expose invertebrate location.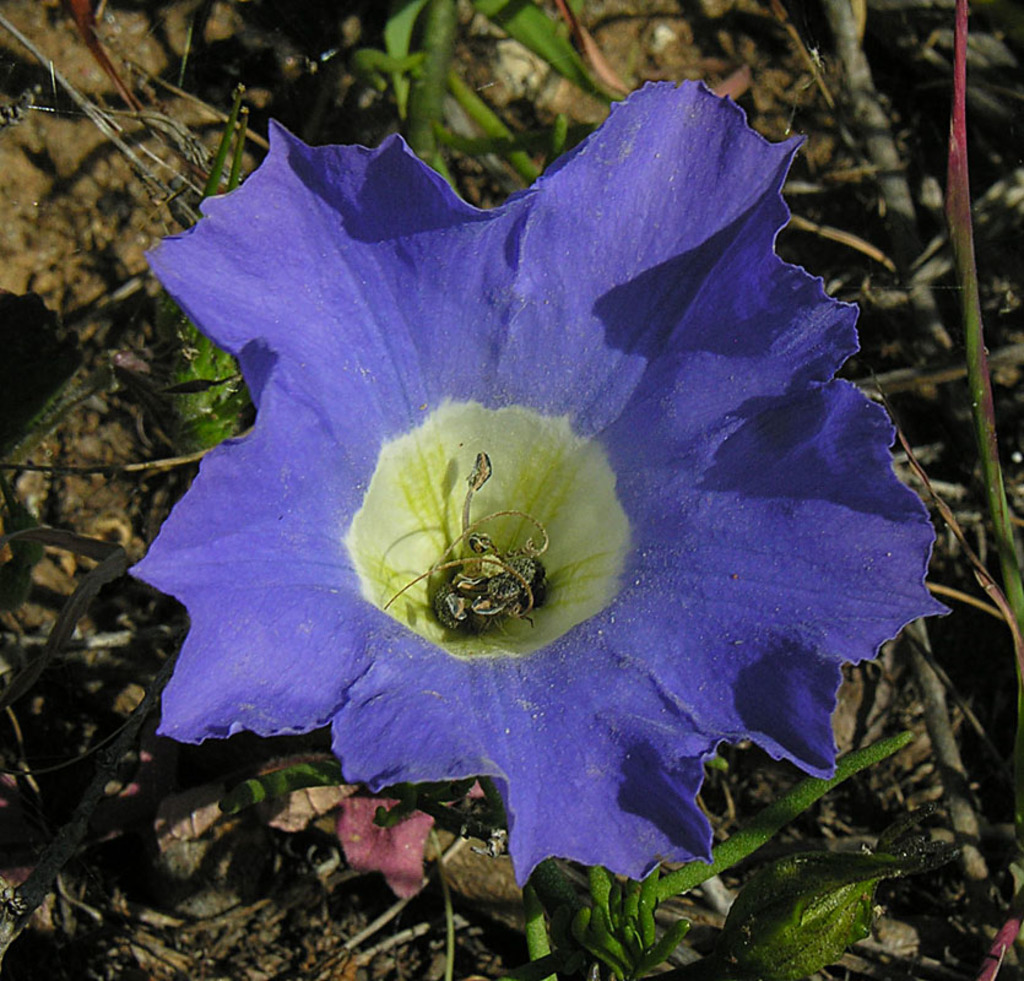
Exposed at 379:508:556:627.
